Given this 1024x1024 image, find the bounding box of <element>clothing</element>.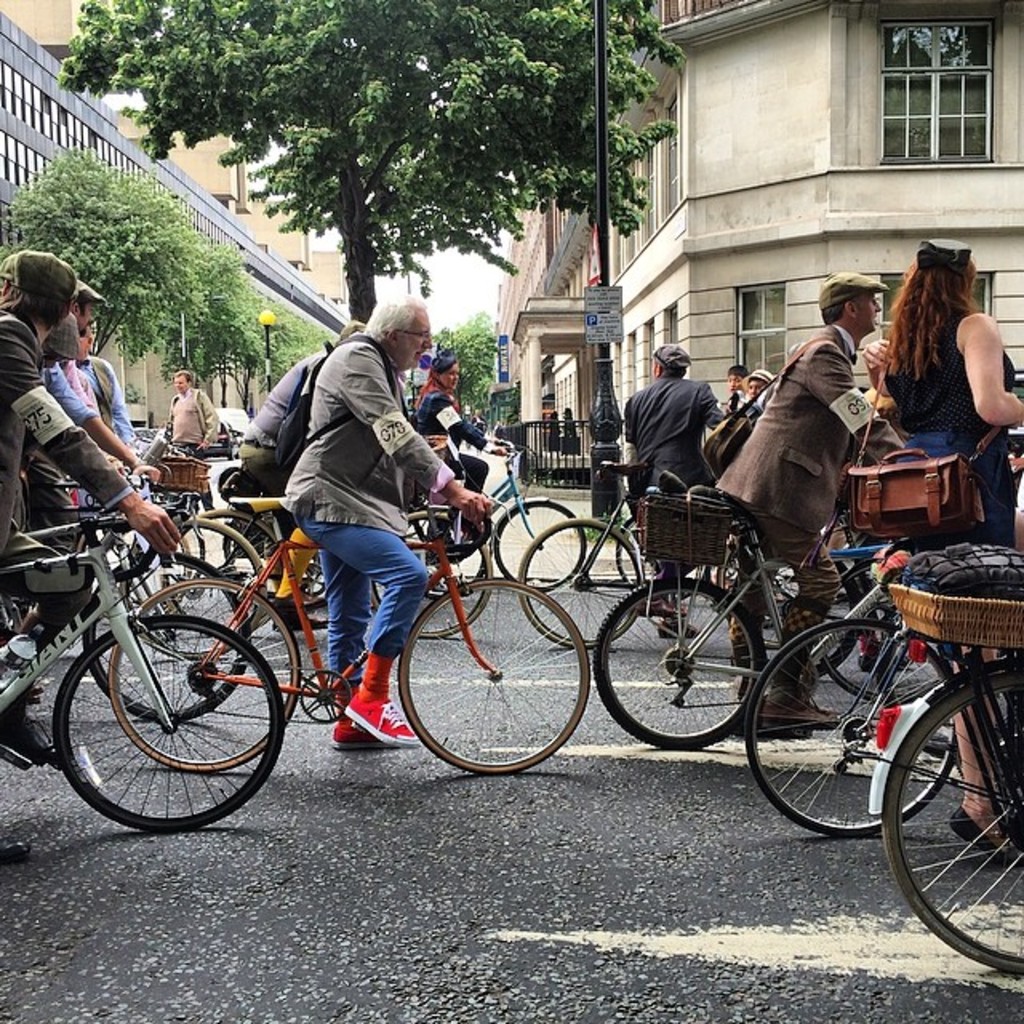
bbox=(72, 350, 136, 459).
